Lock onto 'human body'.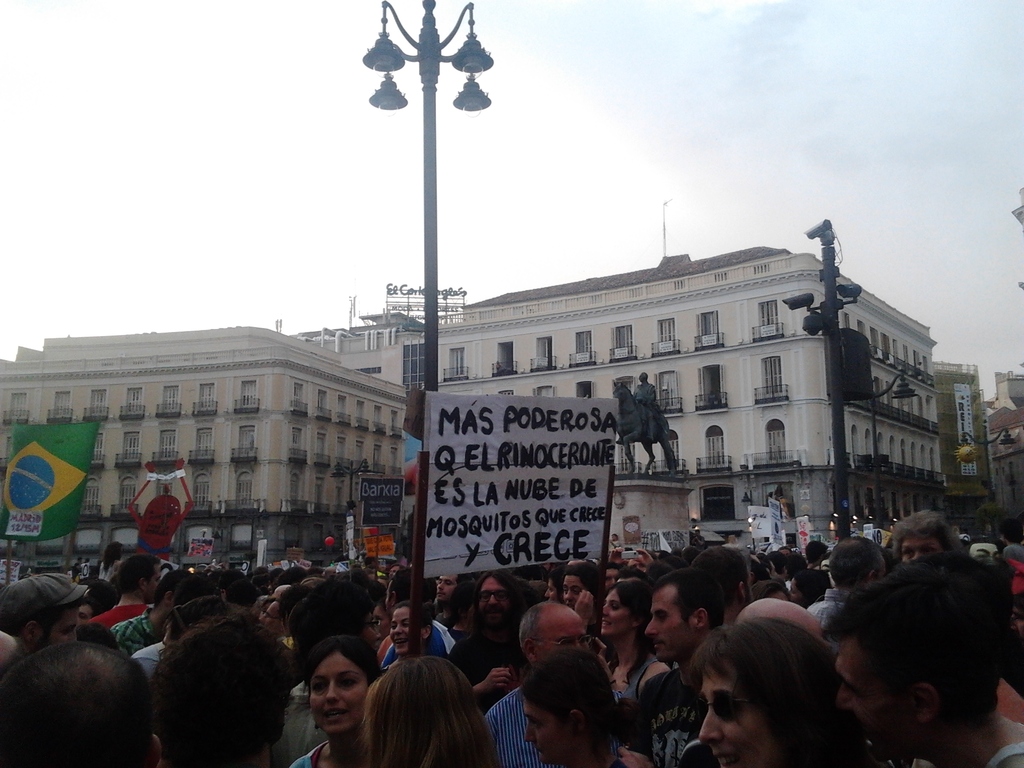
Locked: [909,728,1023,767].
